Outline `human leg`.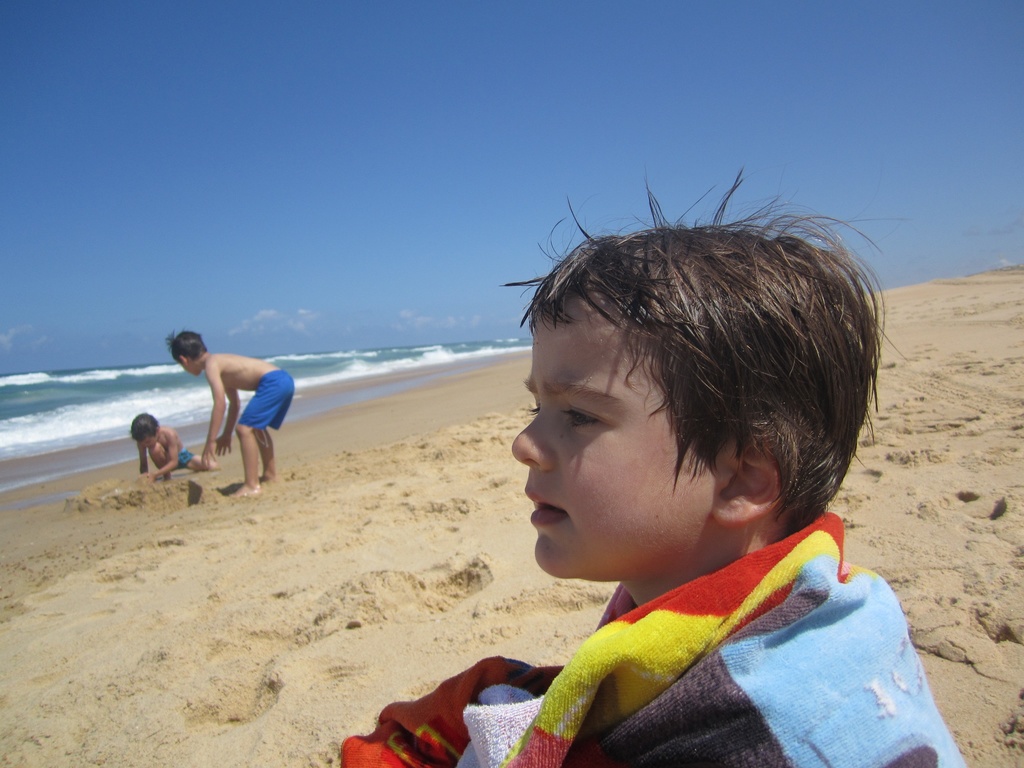
Outline: rect(259, 373, 292, 484).
